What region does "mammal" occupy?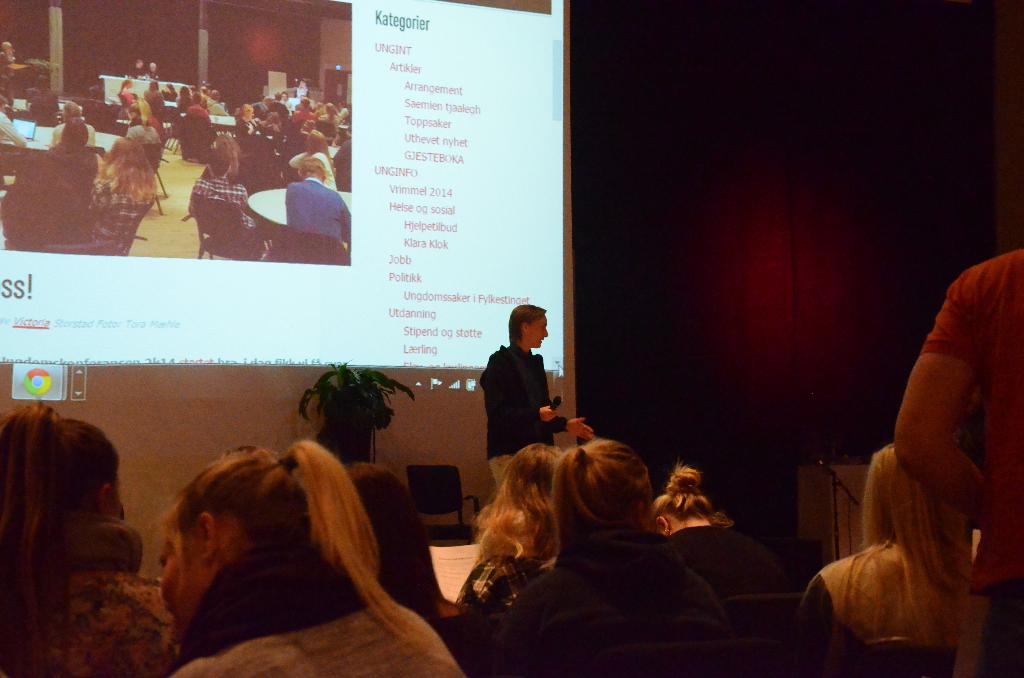
163 440 464 677.
